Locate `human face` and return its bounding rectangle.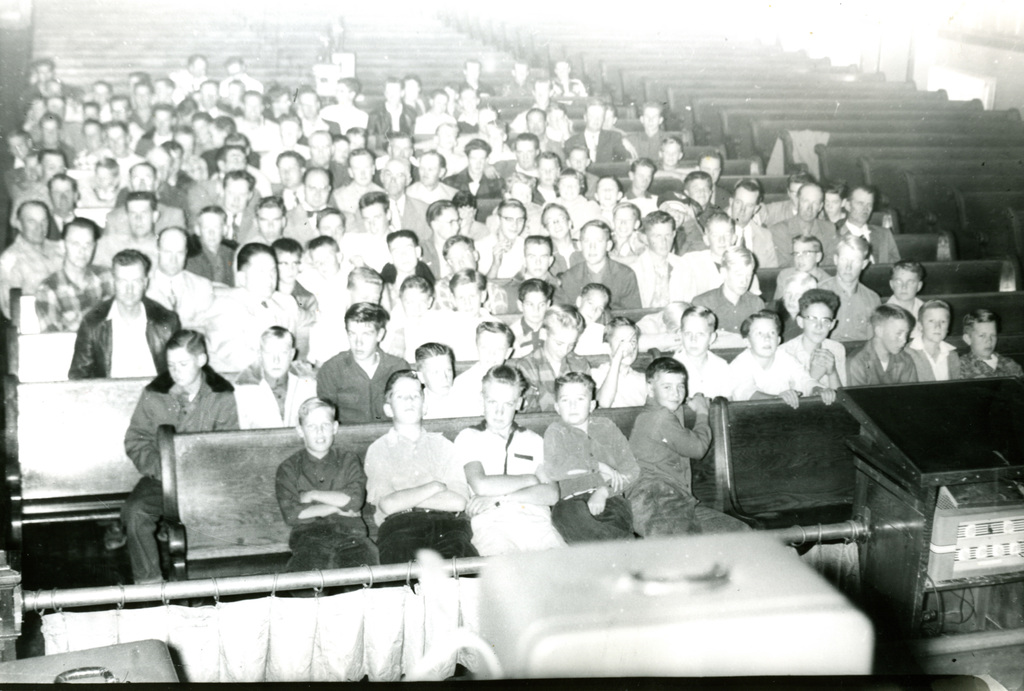
crop(511, 173, 533, 204).
